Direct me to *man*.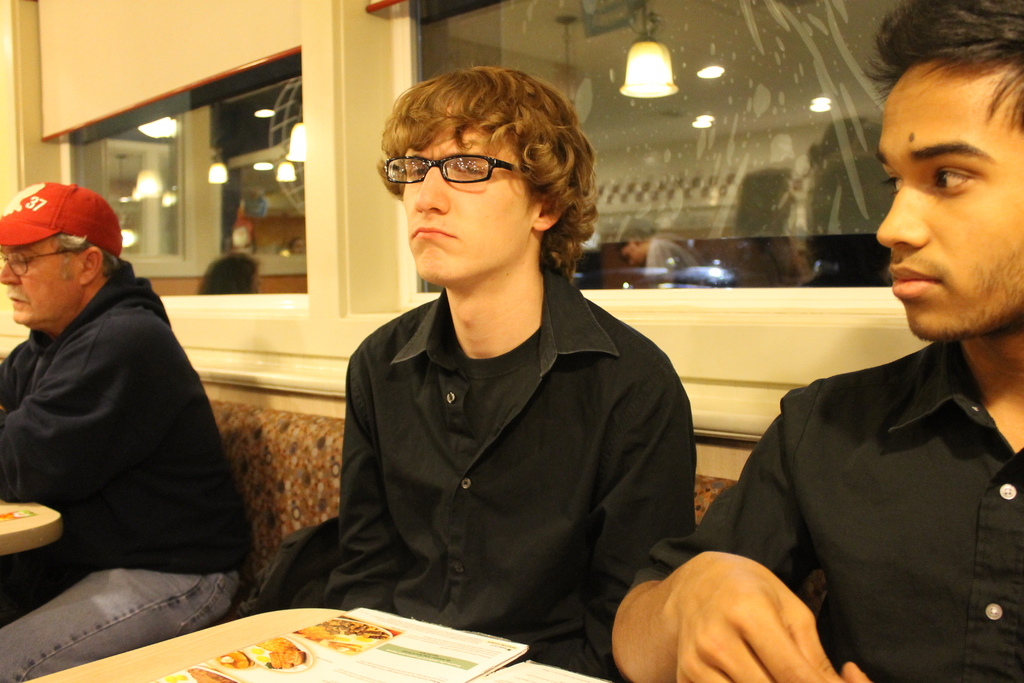
Direction: [245, 68, 698, 682].
